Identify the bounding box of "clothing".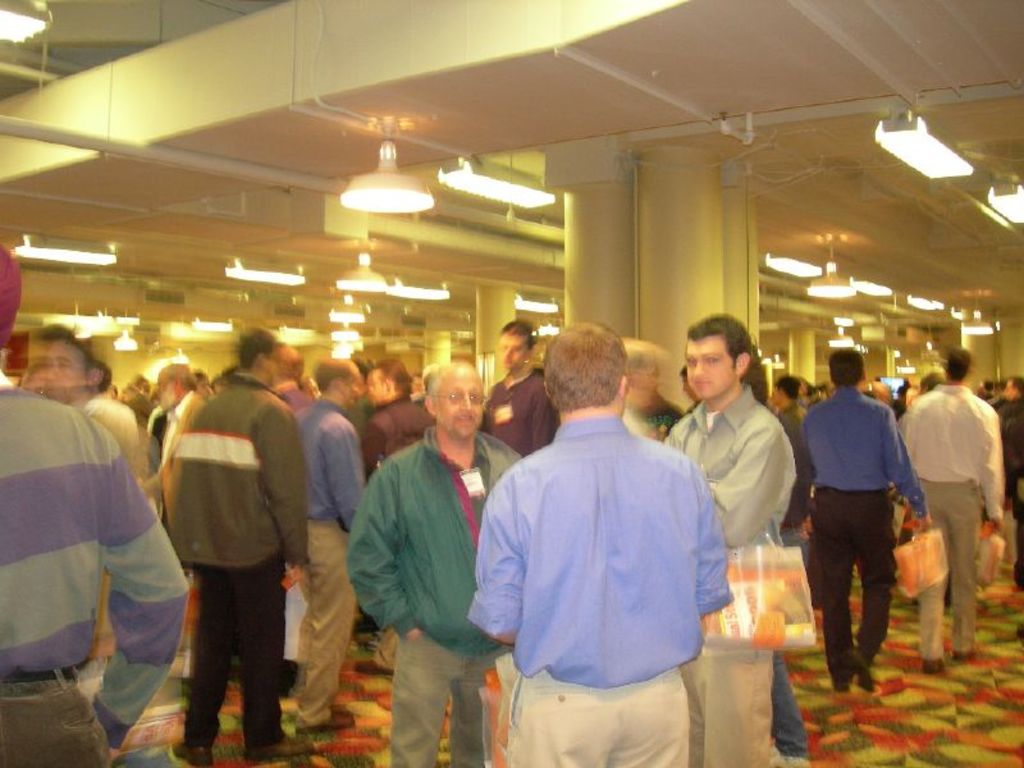
67:392:165:686.
